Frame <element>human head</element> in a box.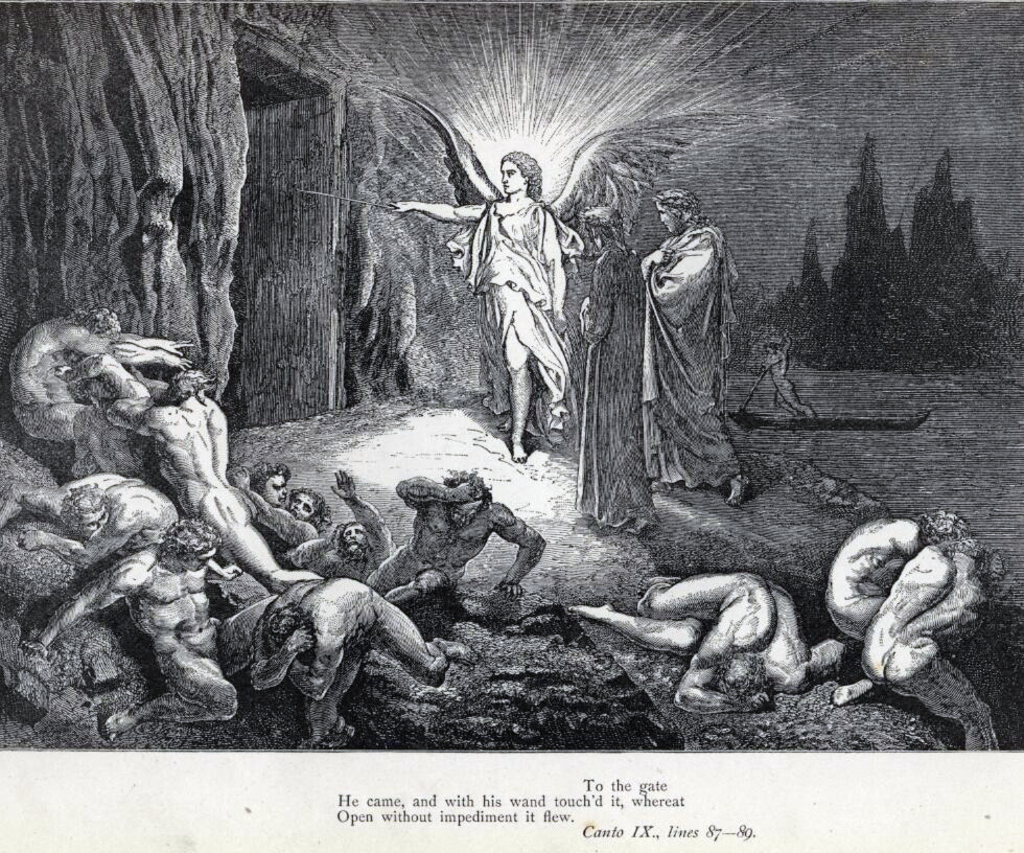
271:604:299:656.
